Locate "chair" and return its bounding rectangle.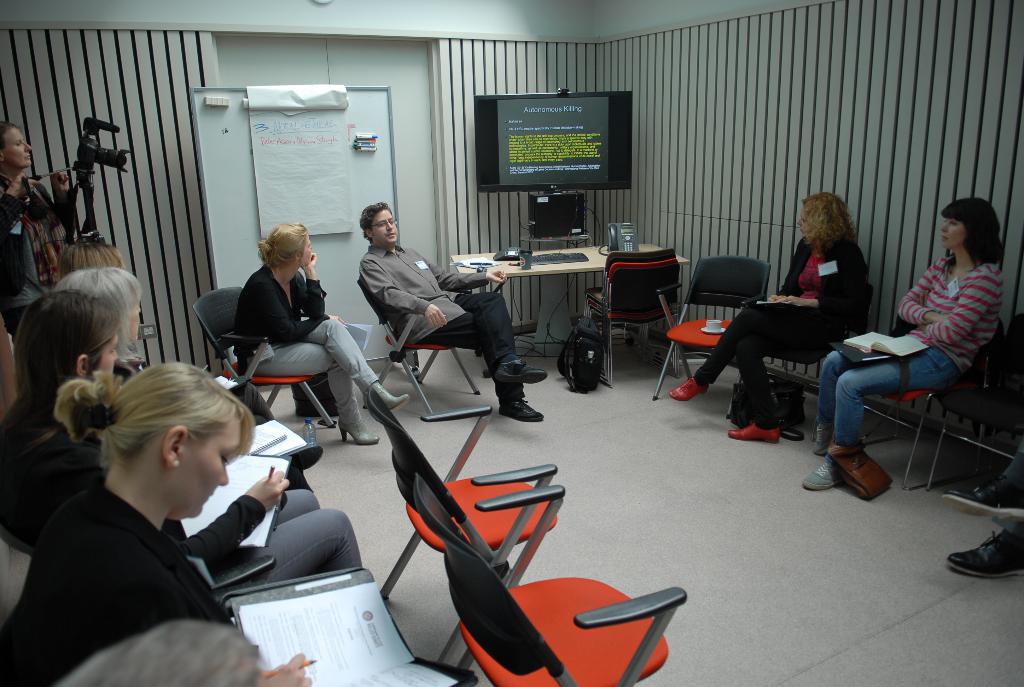
351:274:479:419.
